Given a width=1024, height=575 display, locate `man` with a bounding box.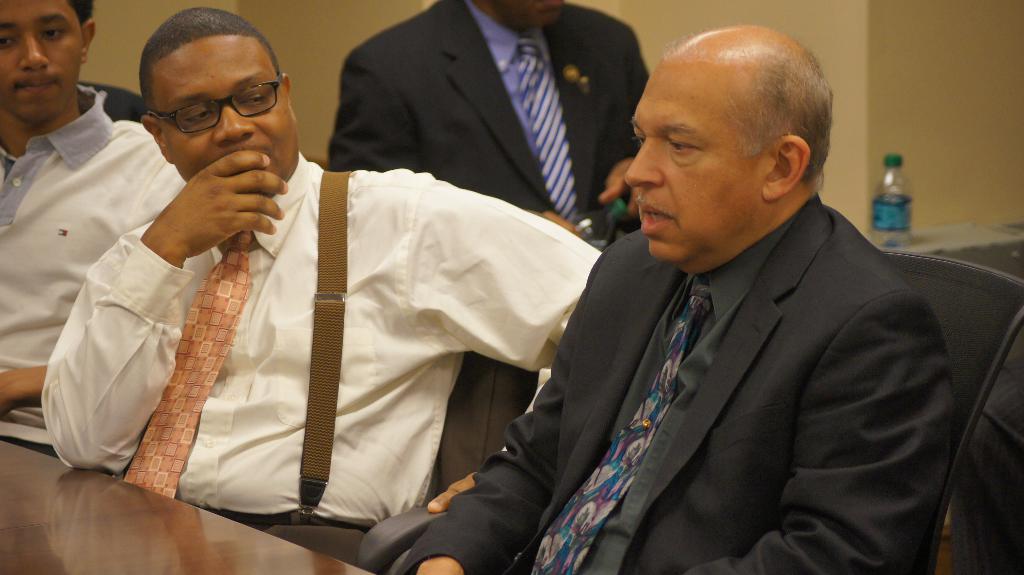
Located: (391, 25, 954, 574).
